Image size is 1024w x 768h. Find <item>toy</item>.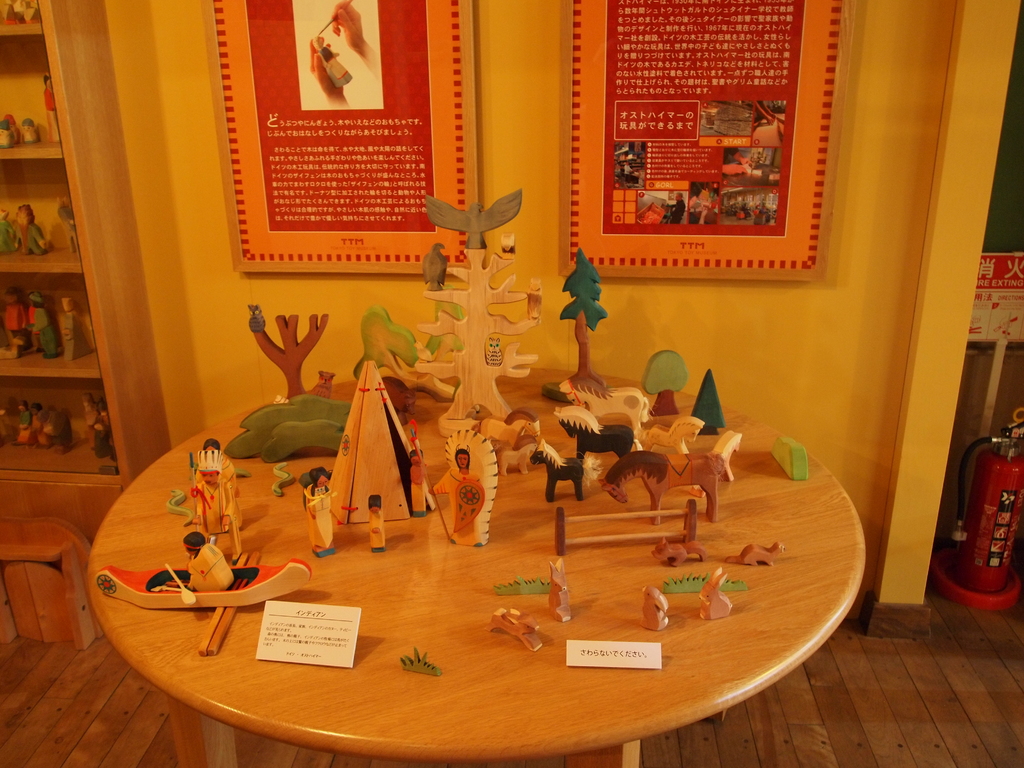
80/390/109/449.
